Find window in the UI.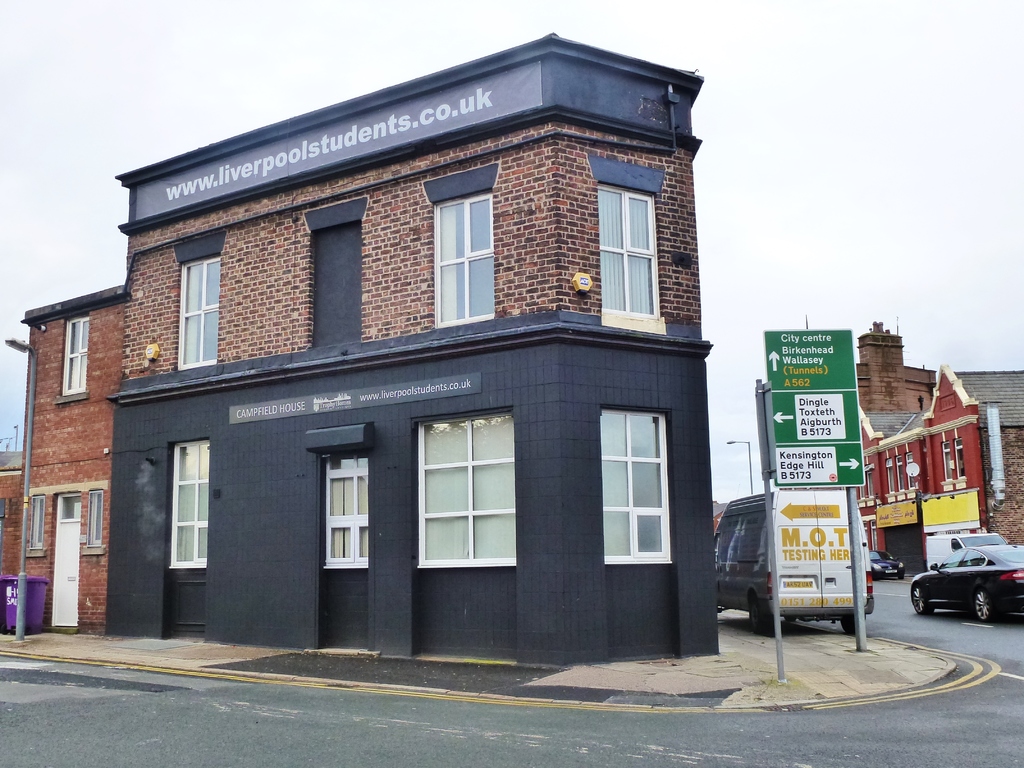
UI element at 589,143,660,322.
